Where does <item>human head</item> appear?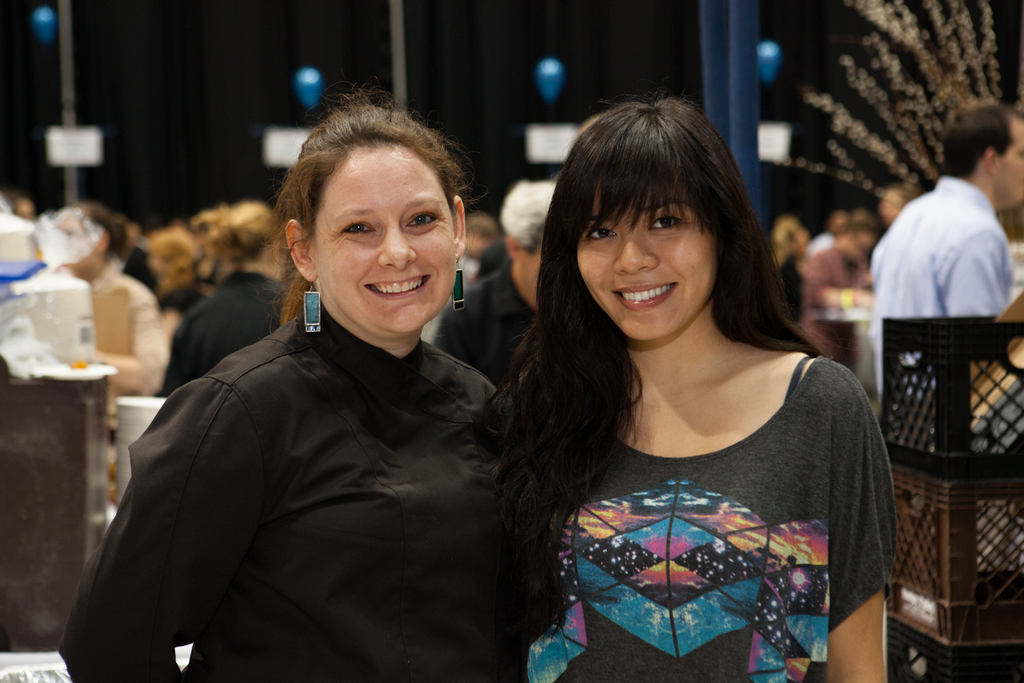
Appears at select_region(943, 99, 1023, 211).
